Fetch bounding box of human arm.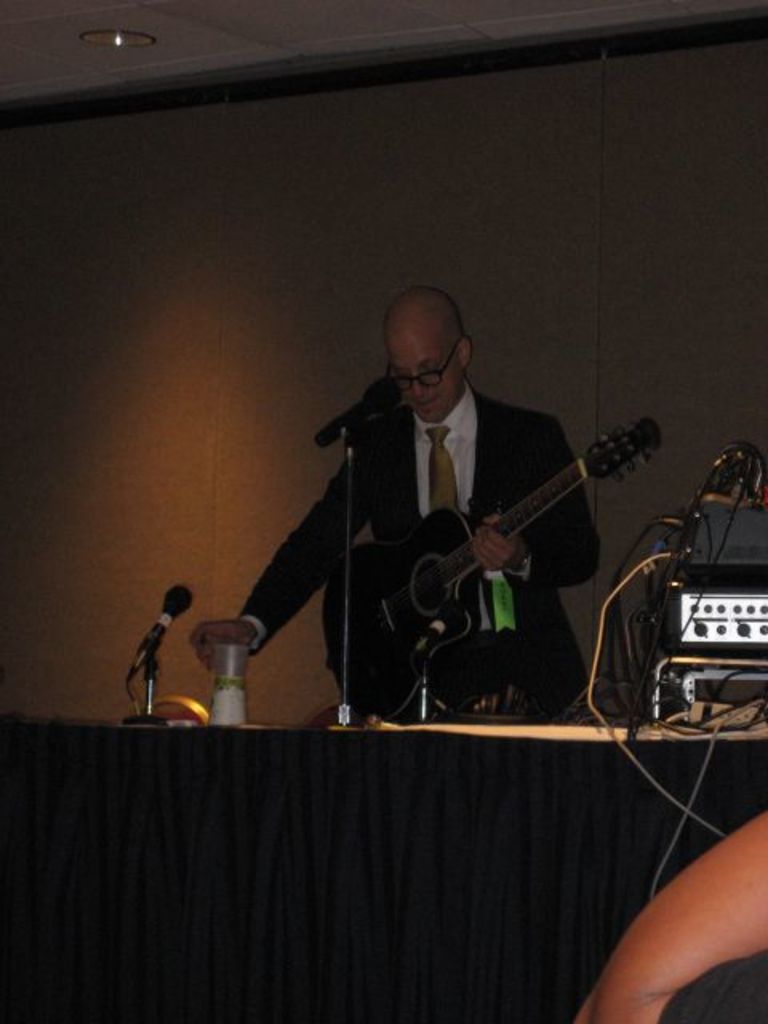
Bbox: 189:442:378:672.
